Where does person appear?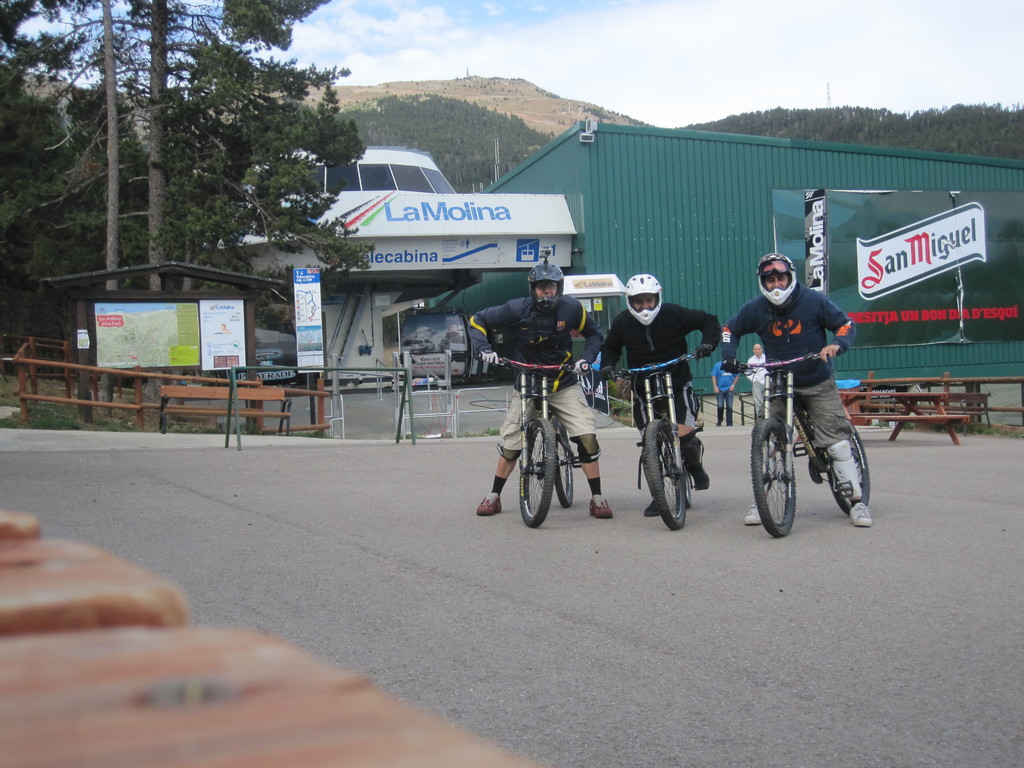
Appears at bbox=(748, 341, 773, 414).
